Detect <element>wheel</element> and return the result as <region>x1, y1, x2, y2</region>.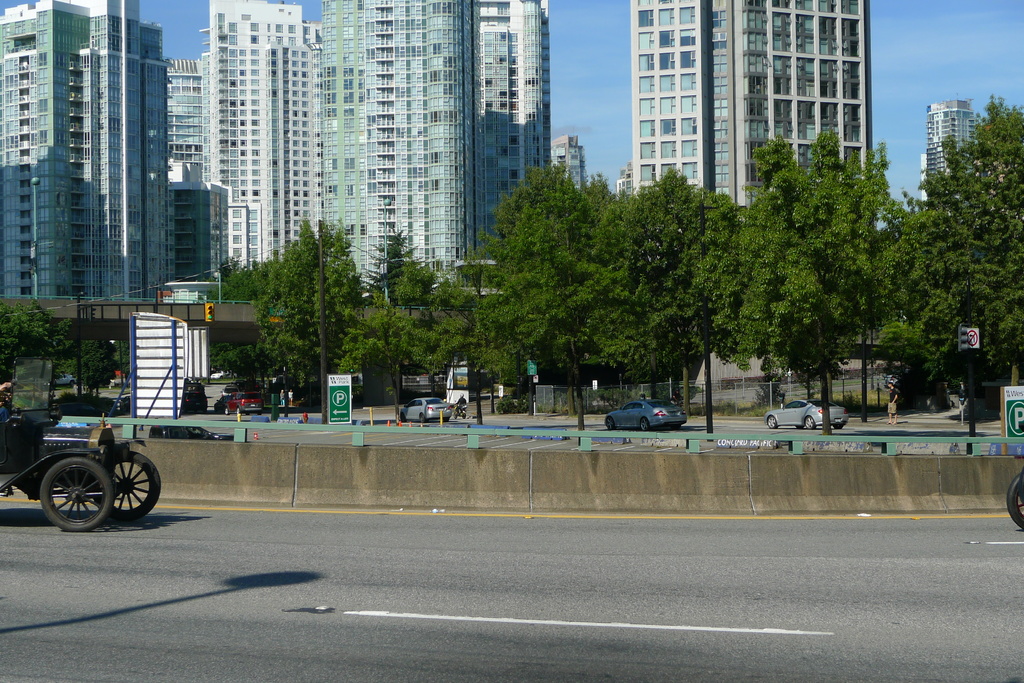
<region>767, 416, 775, 428</region>.
